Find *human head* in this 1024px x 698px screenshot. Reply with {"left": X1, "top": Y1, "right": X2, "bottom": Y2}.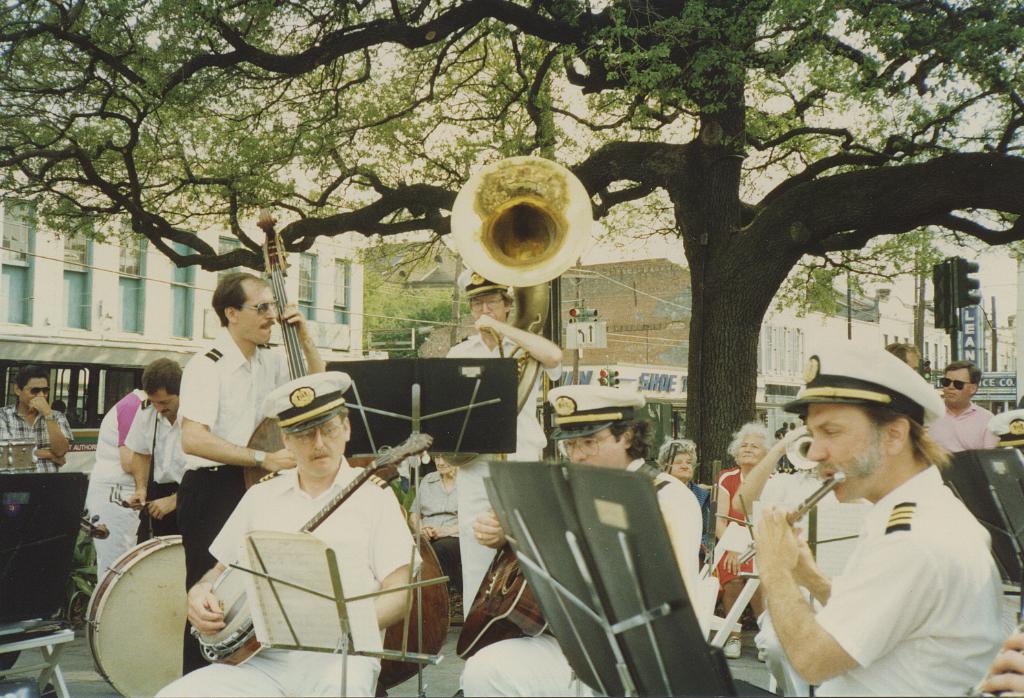
{"left": 657, "top": 438, "right": 699, "bottom": 480}.
